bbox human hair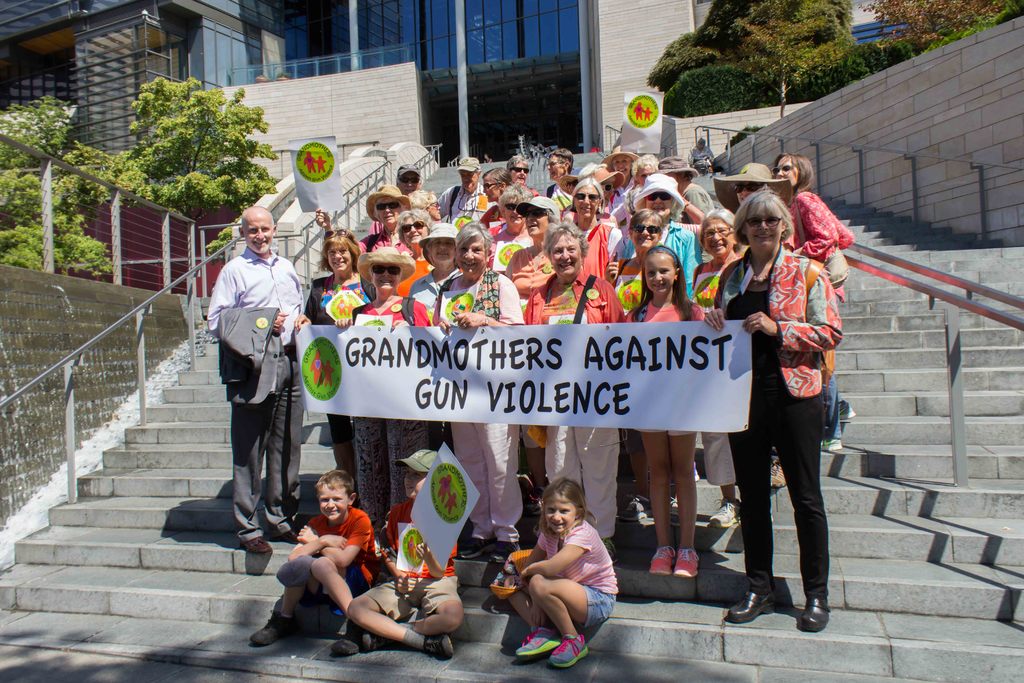
<bbox>506, 151, 534, 184</bbox>
